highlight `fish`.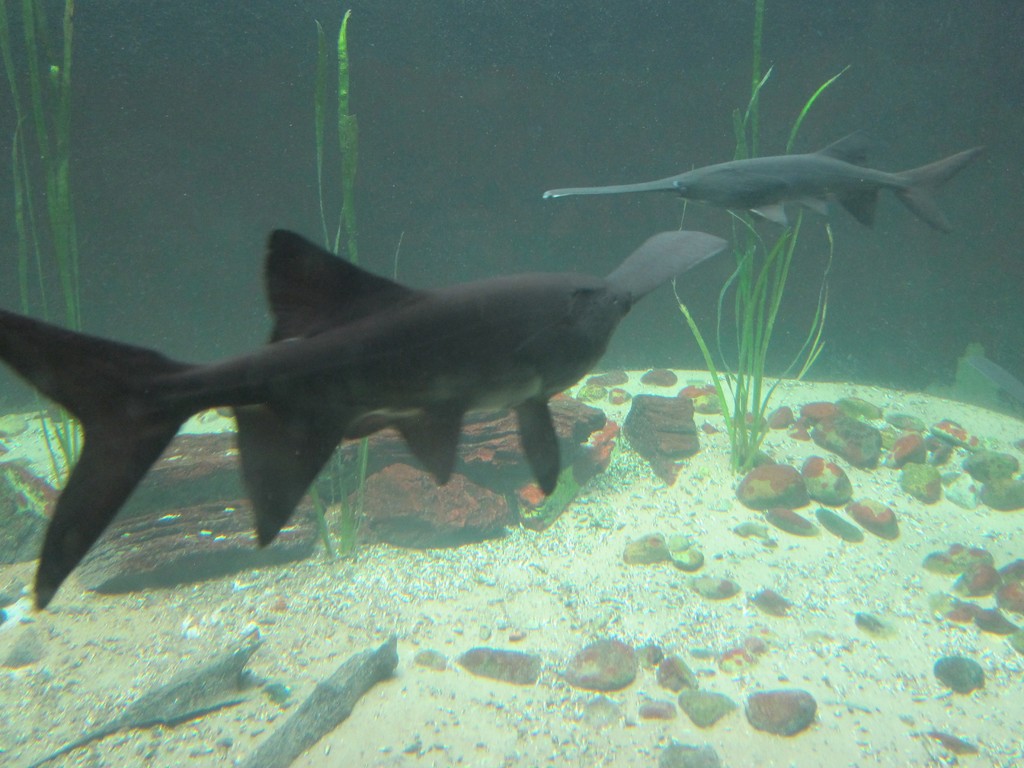
Highlighted region: 540,127,996,237.
